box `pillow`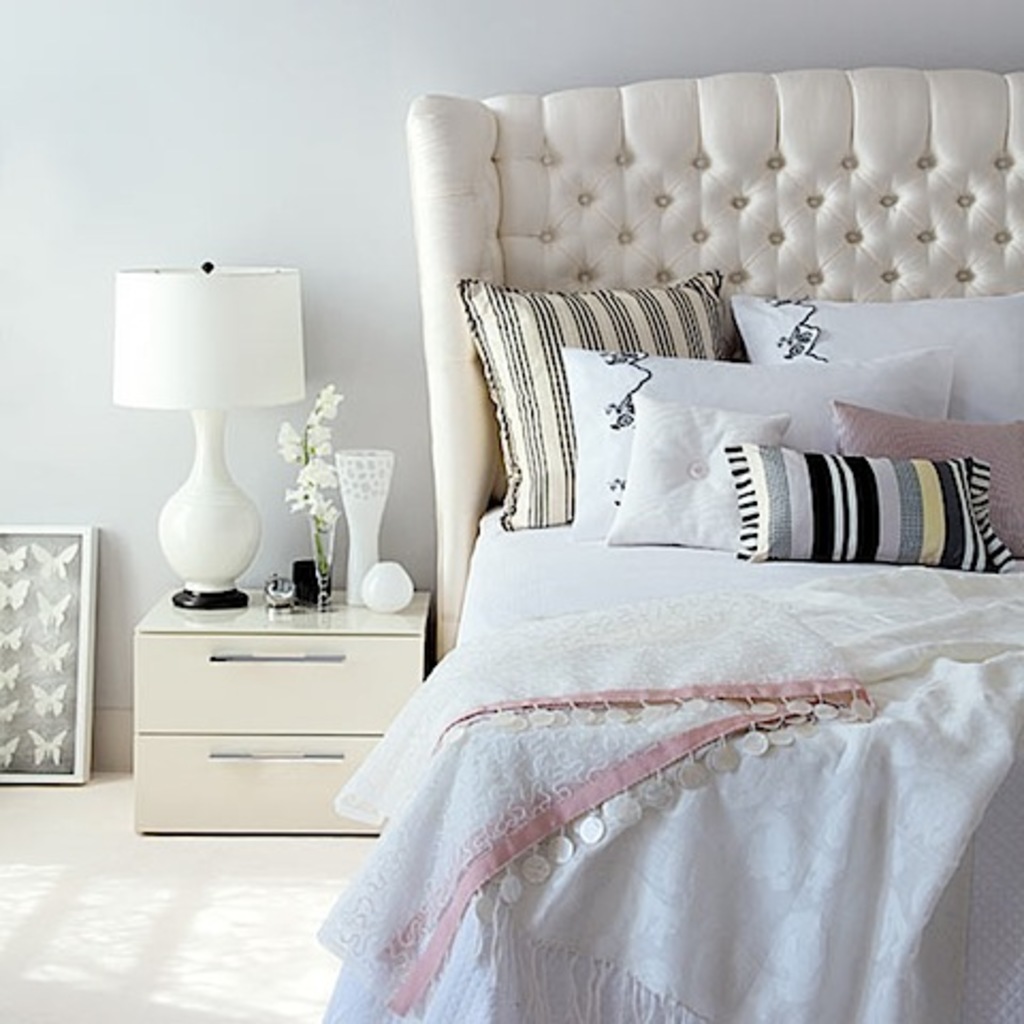
595,395,800,553
